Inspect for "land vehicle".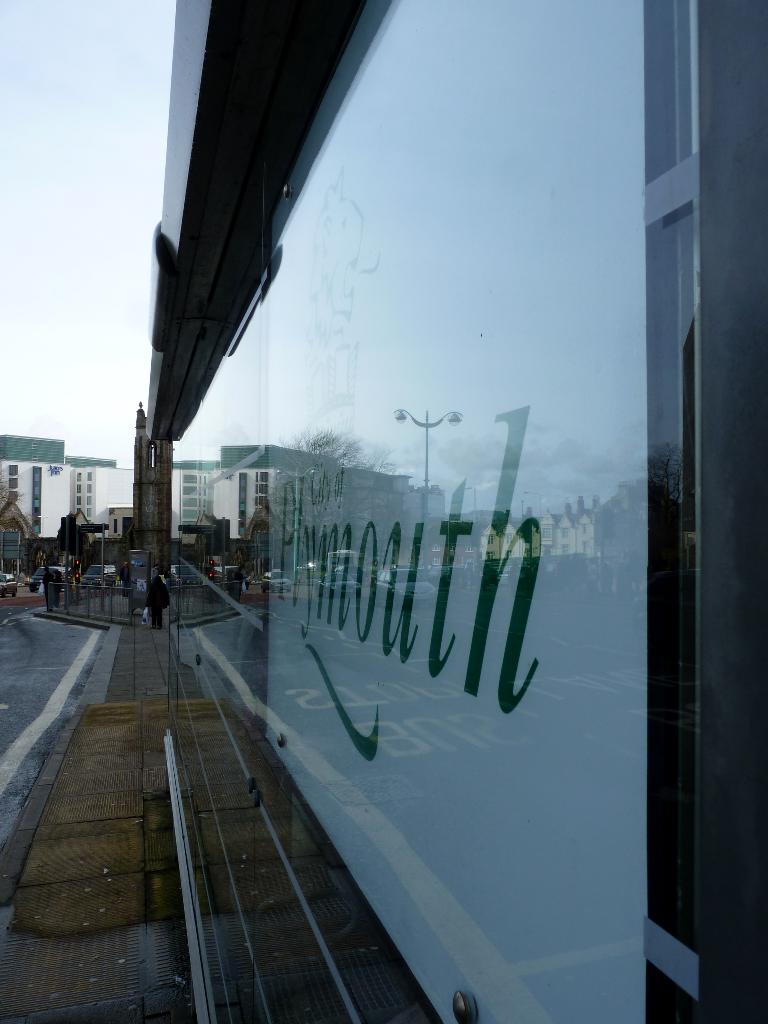
Inspection: pyautogui.locateOnScreen(0, 133, 732, 1019).
